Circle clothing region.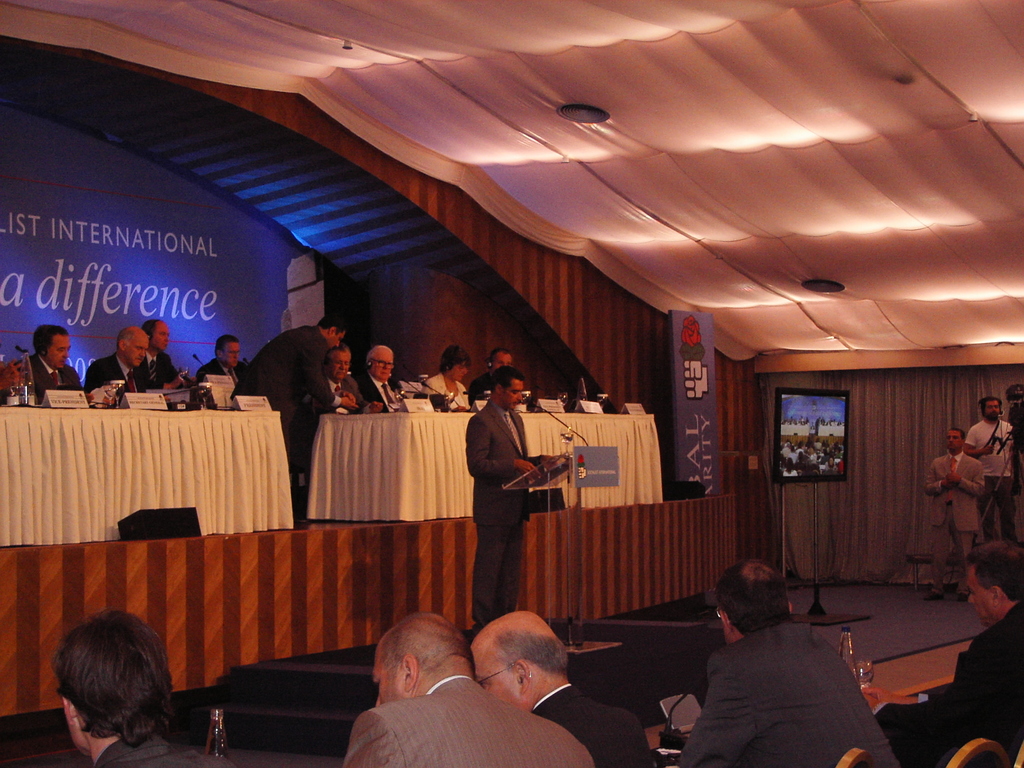
Region: {"left": 342, "top": 669, "right": 593, "bottom": 767}.
